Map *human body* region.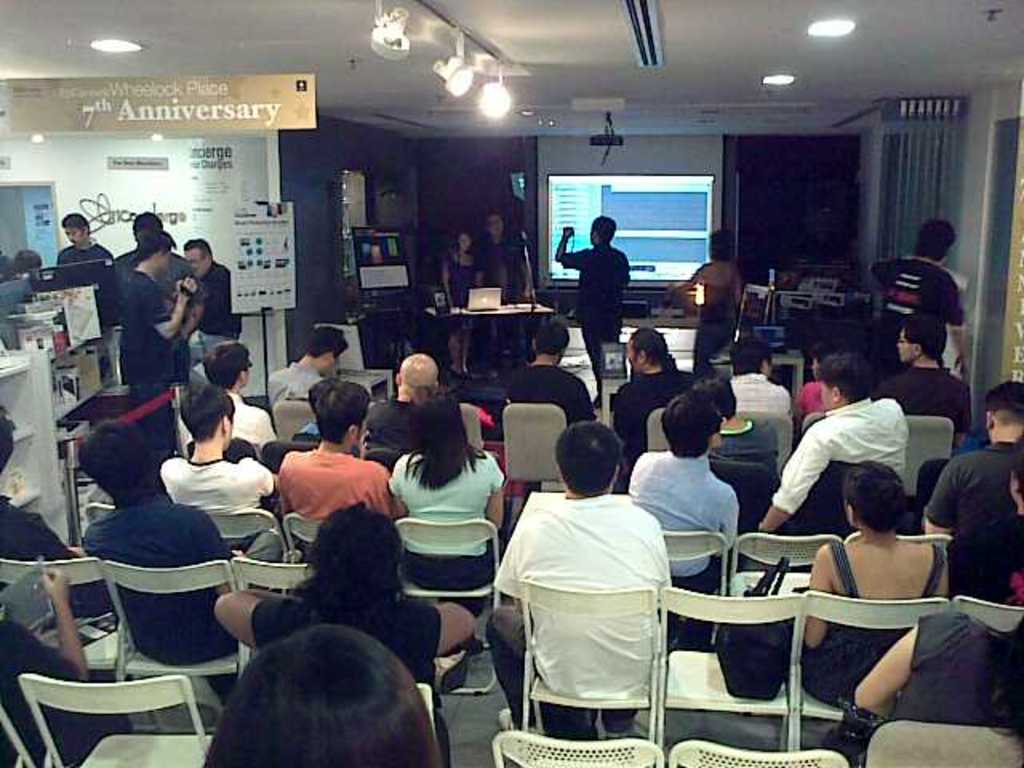
Mapped to crop(174, 262, 250, 365).
